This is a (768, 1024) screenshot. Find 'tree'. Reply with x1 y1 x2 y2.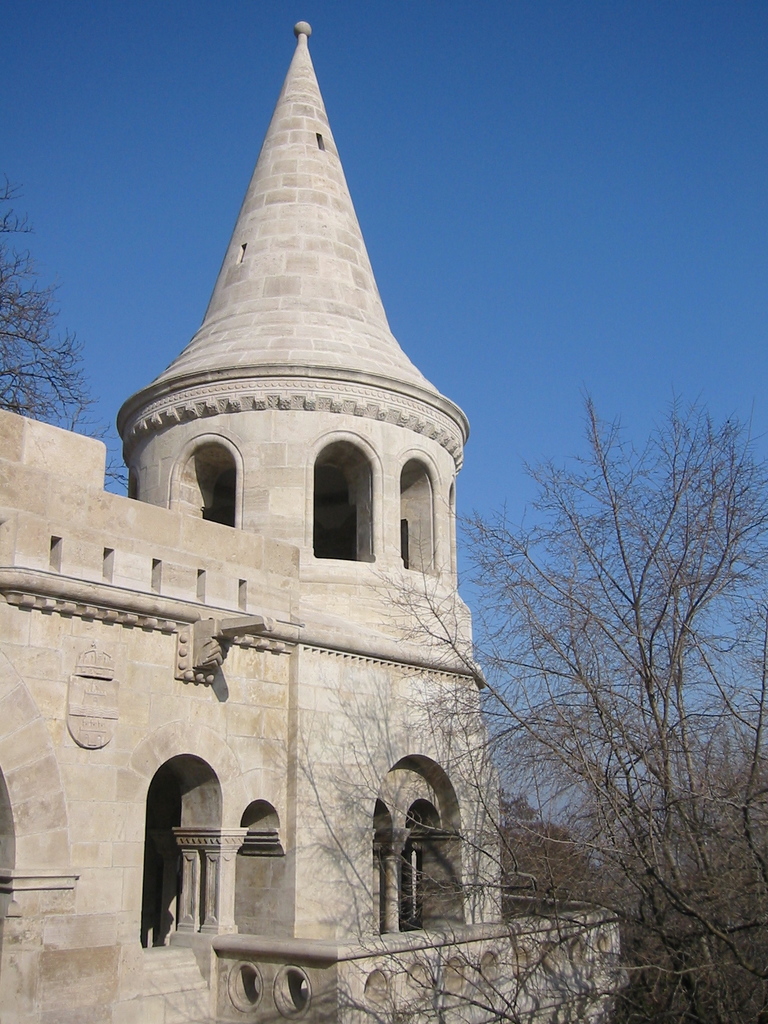
333 389 767 1023.
